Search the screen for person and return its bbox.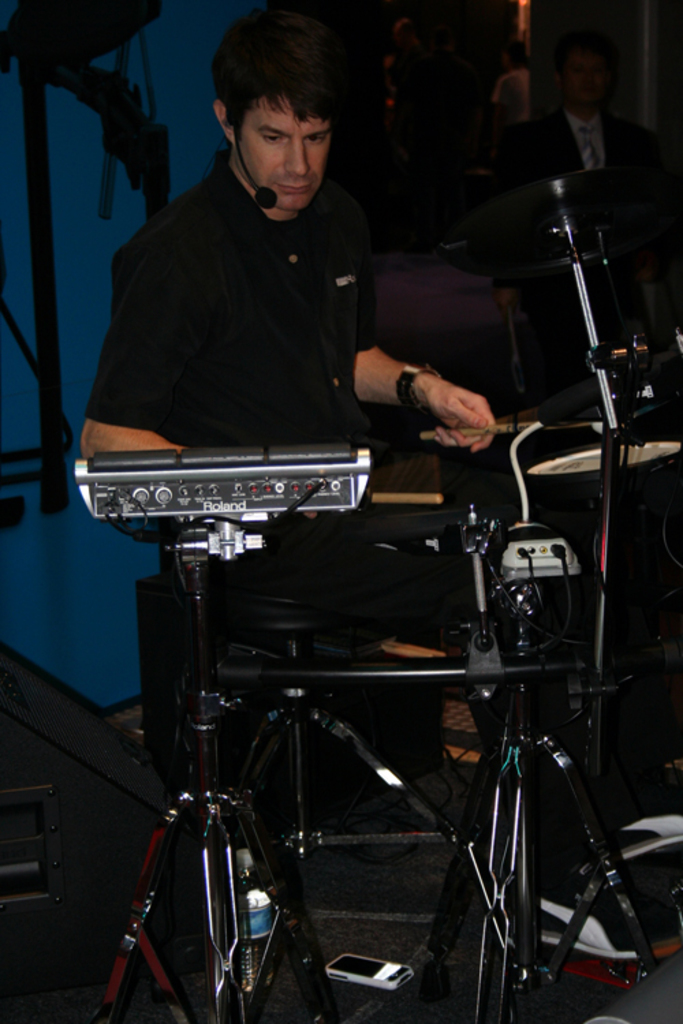
Found: [x1=515, y1=35, x2=656, y2=187].
